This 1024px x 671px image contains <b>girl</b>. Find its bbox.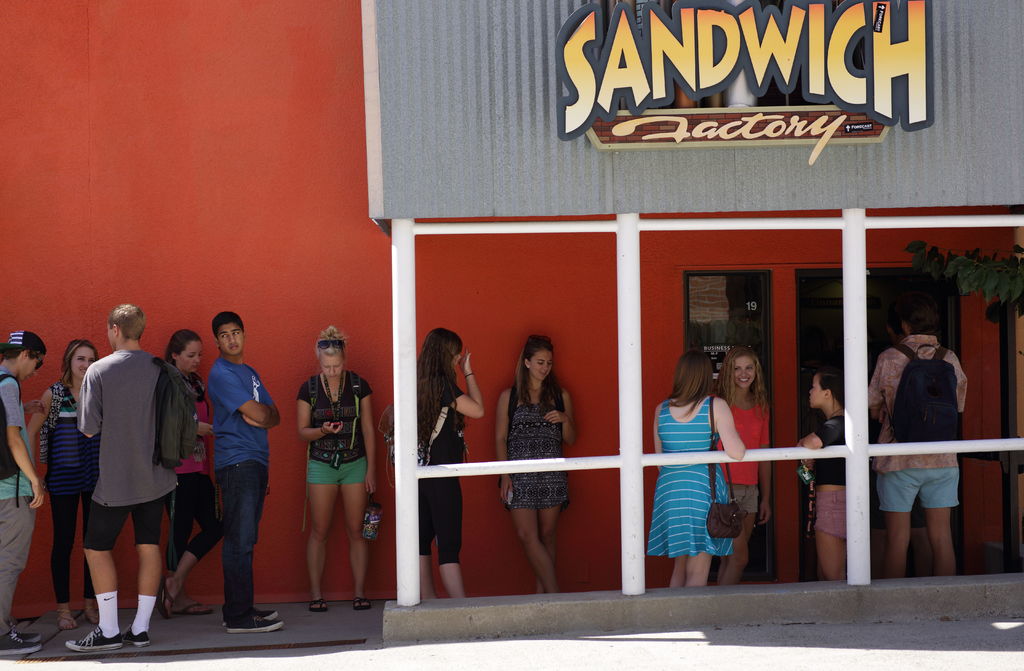
(792,371,849,582).
